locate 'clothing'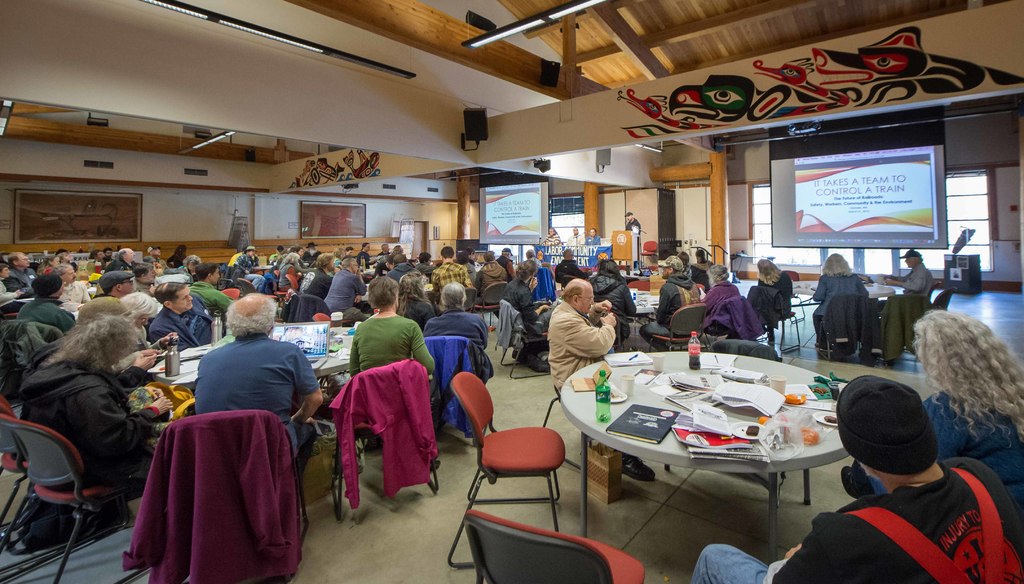
(15,351,165,502)
